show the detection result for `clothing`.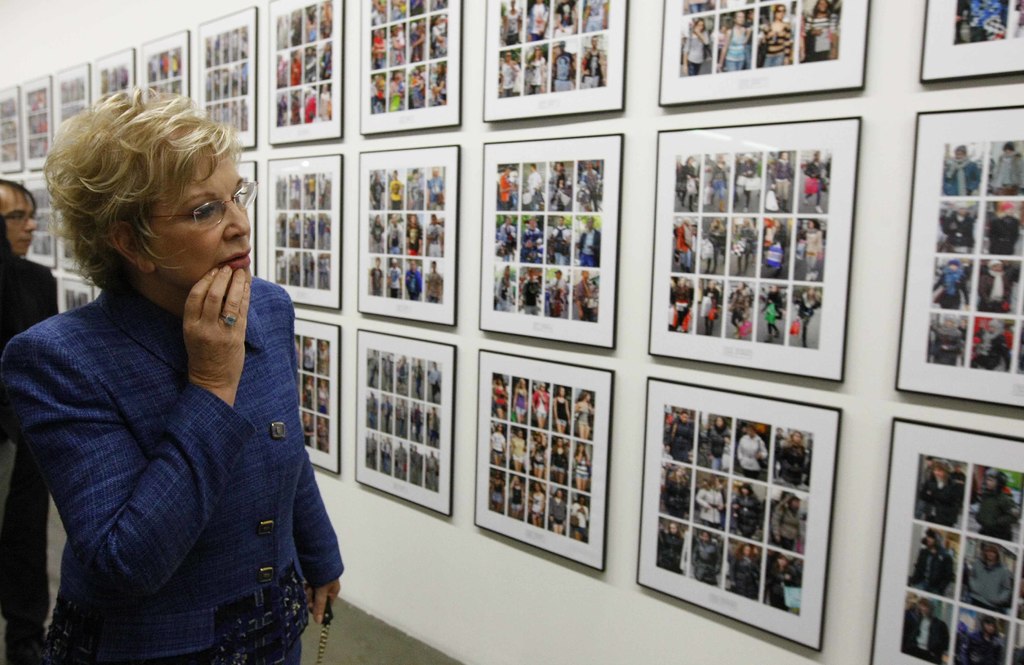
locate(667, 479, 687, 516).
